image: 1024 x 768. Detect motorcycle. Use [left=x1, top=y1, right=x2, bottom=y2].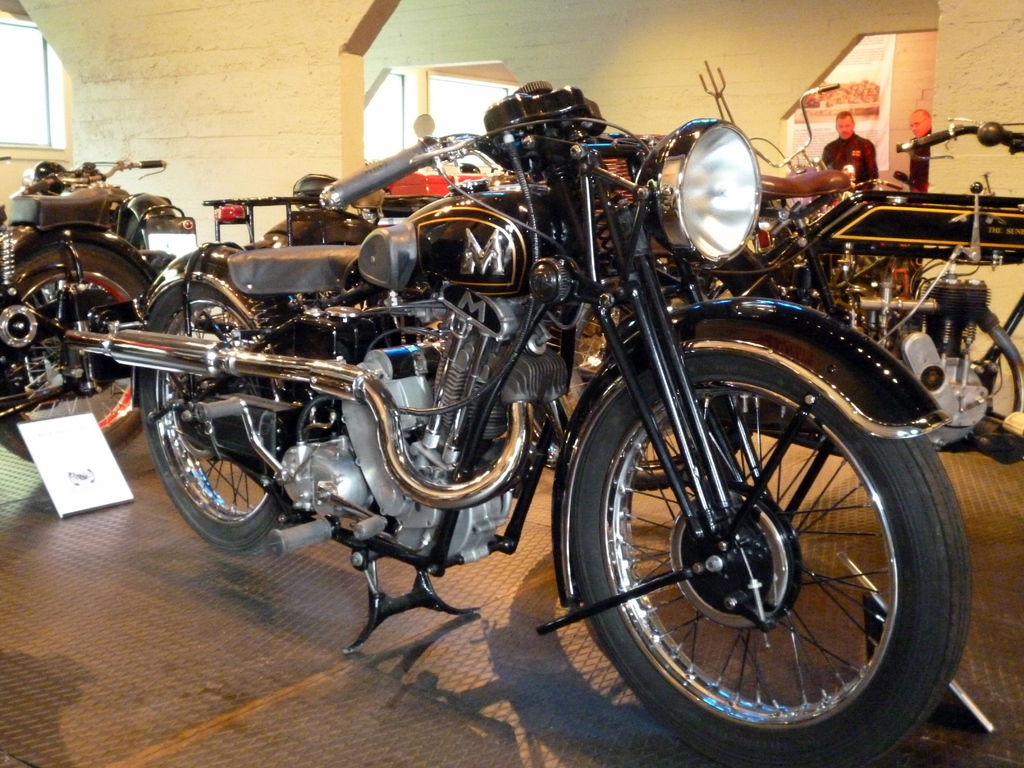
[left=6, top=157, right=195, bottom=261].
